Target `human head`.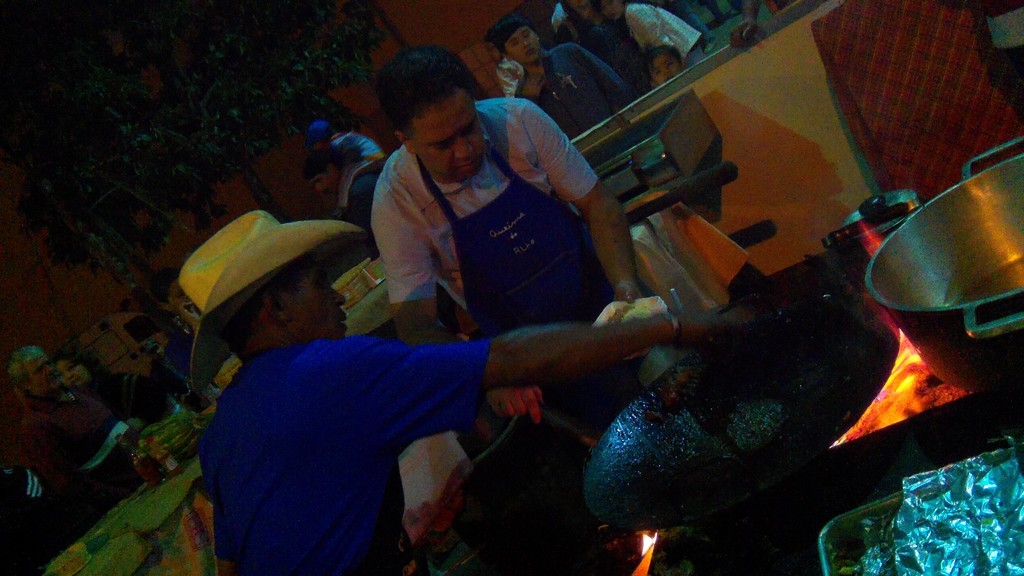
Target region: {"left": 598, "top": 0, "right": 627, "bottom": 22}.
